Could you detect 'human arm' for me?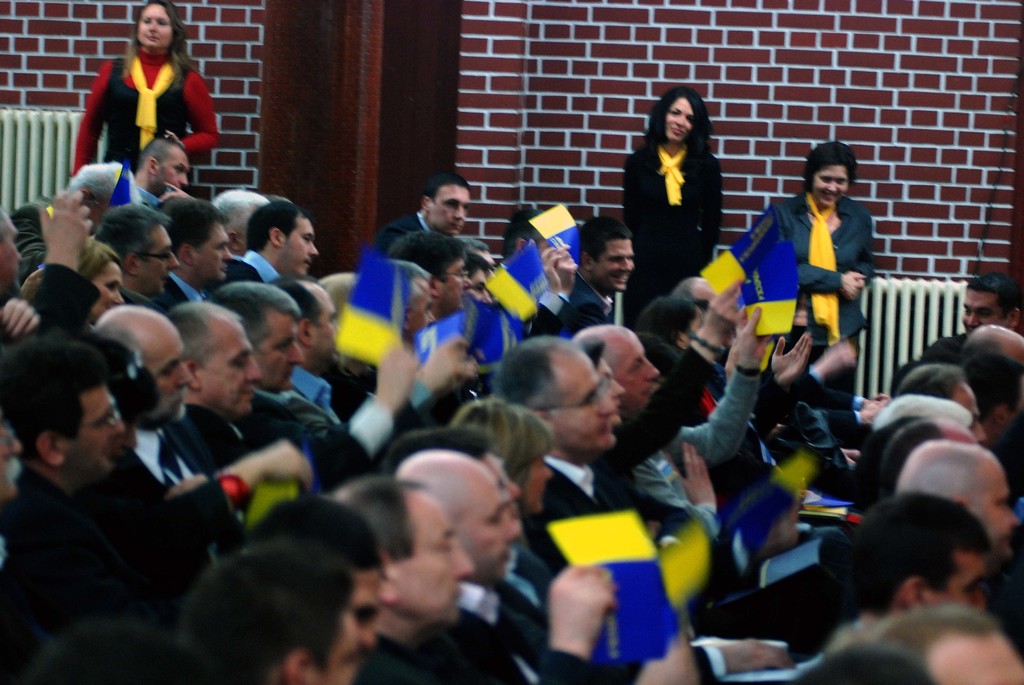
Detection result: <bbox>775, 200, 876, 300</bbox>.
